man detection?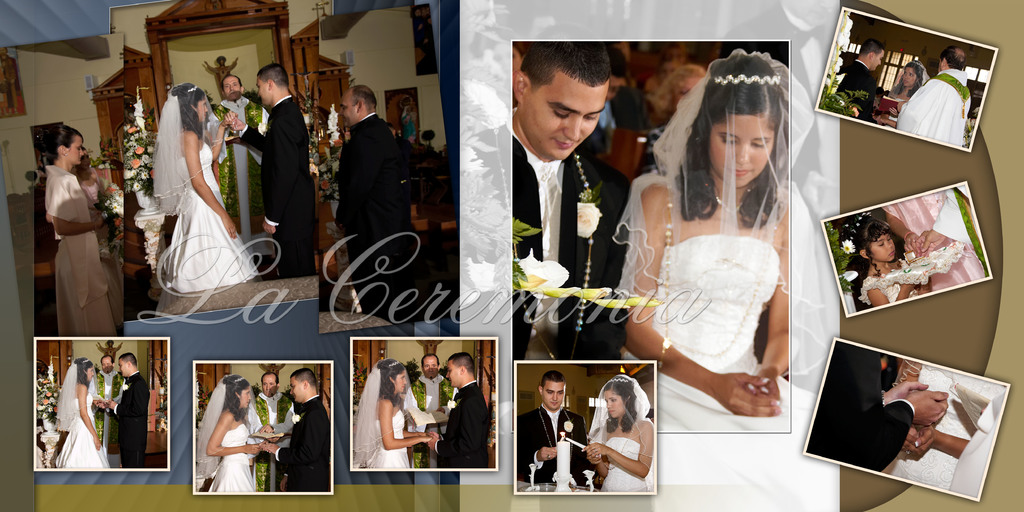
box(518, 369, 598, 483)
